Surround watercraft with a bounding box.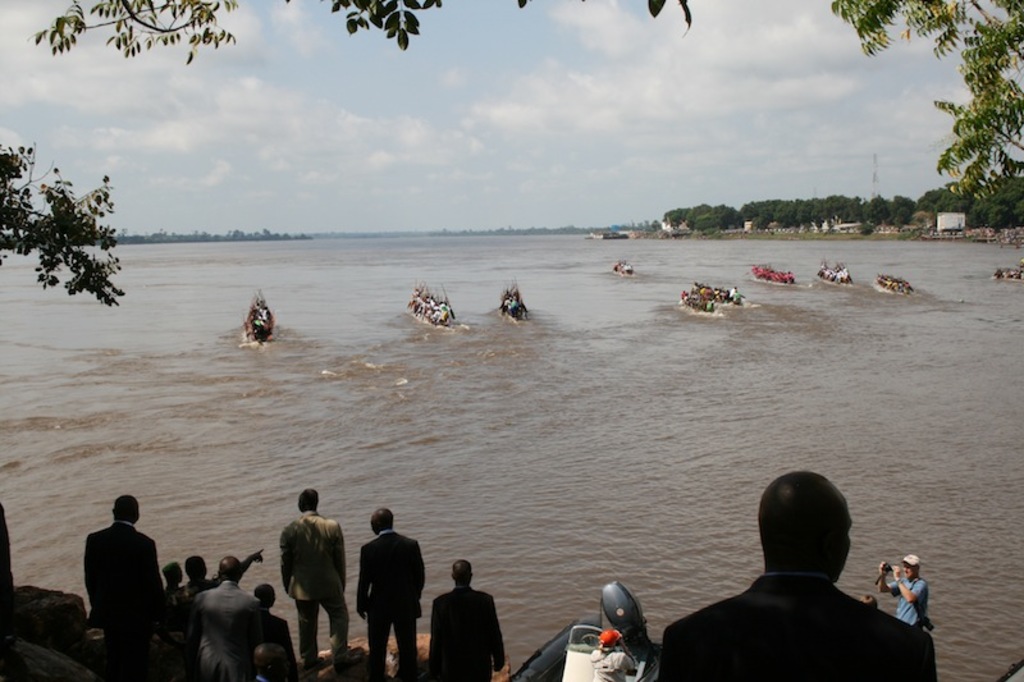
678/296/724/311.
